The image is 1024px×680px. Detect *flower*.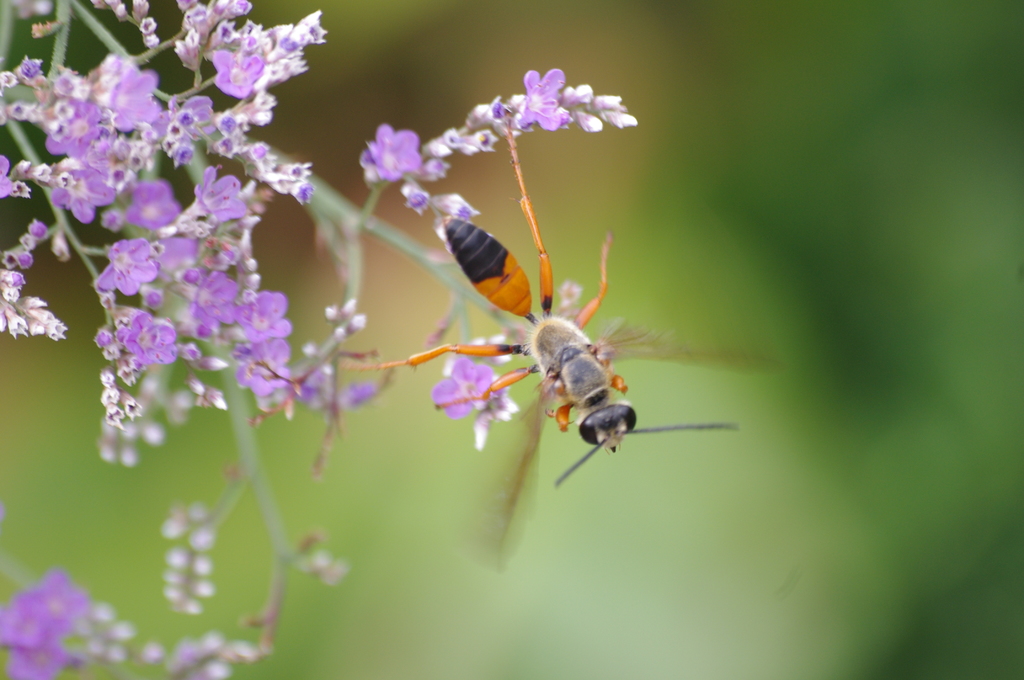
Detection: x1=18 y1=574 x2=93 y2=636.
